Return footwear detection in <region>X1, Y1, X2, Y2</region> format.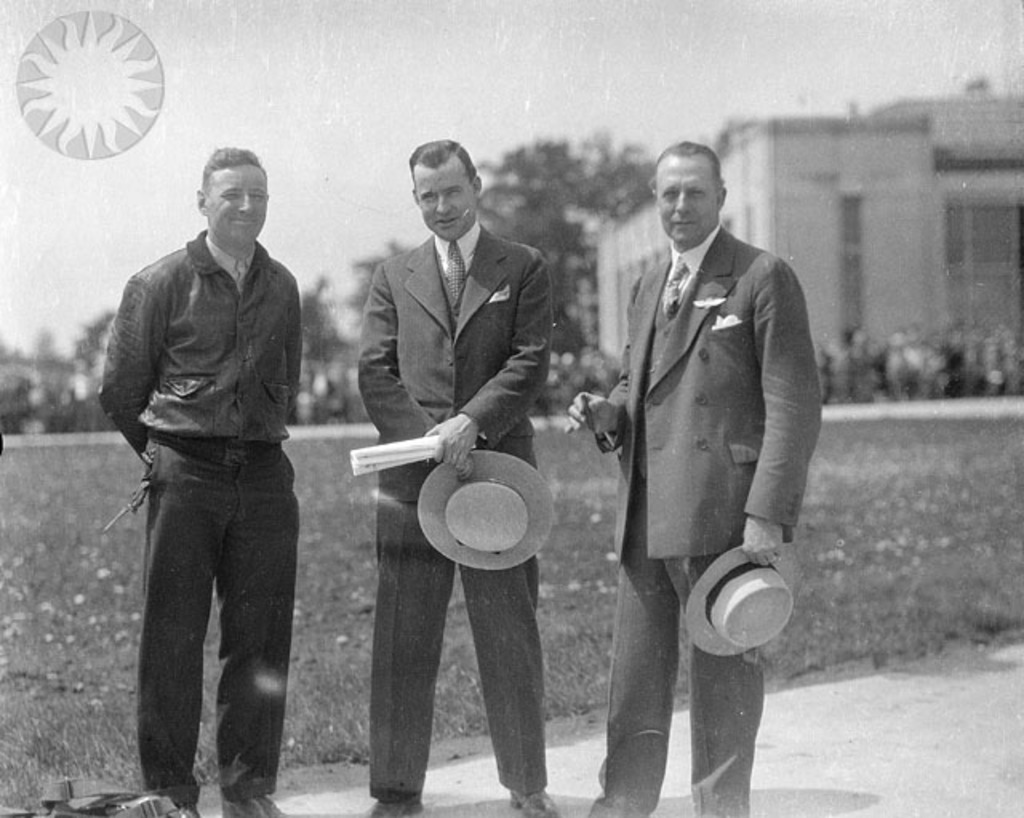
<region>506, 789, 562, 816</region>.
